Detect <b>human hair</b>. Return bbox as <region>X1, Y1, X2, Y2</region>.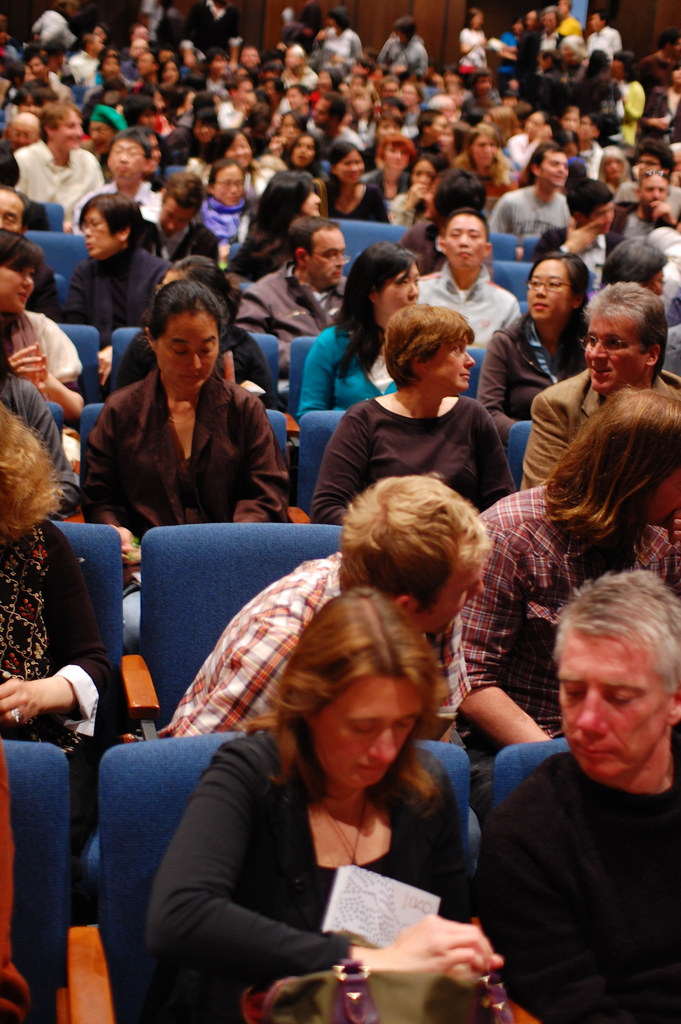
<region>123, 93, 158, 128</region>.
